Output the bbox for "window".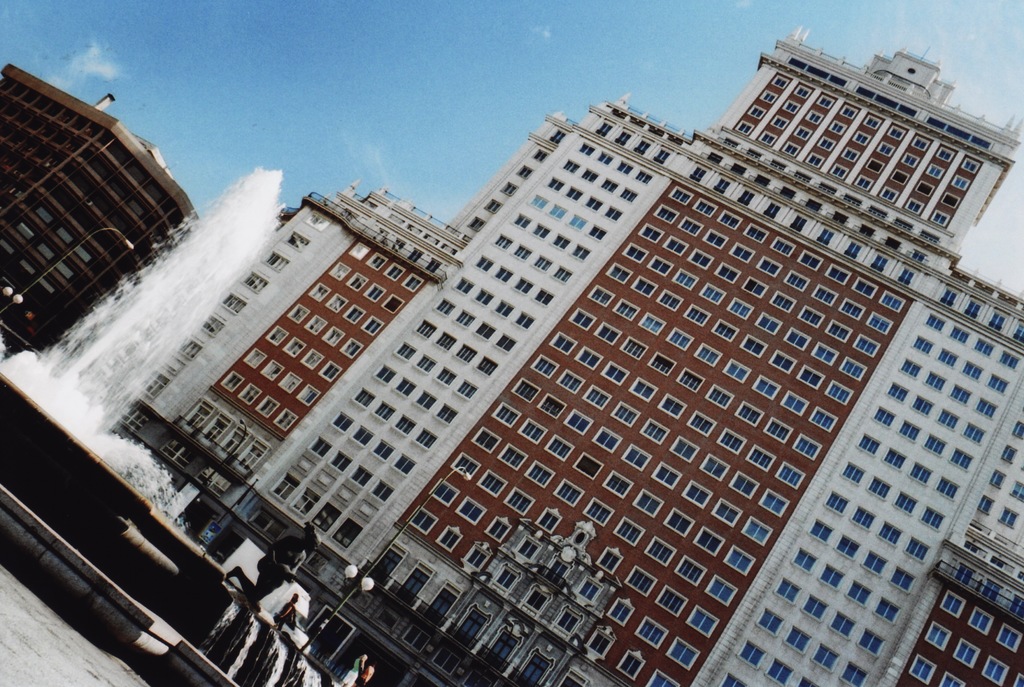
bbox=(846, 240, 860, 257).
